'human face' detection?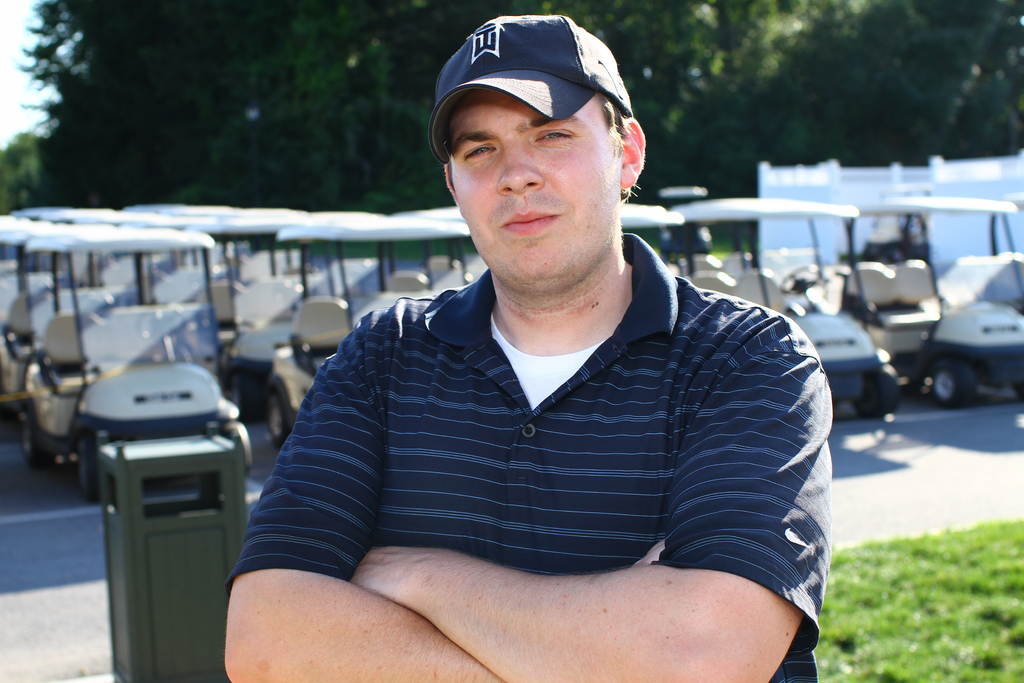
<bbox>447, 95, 618, 286</bbox>
